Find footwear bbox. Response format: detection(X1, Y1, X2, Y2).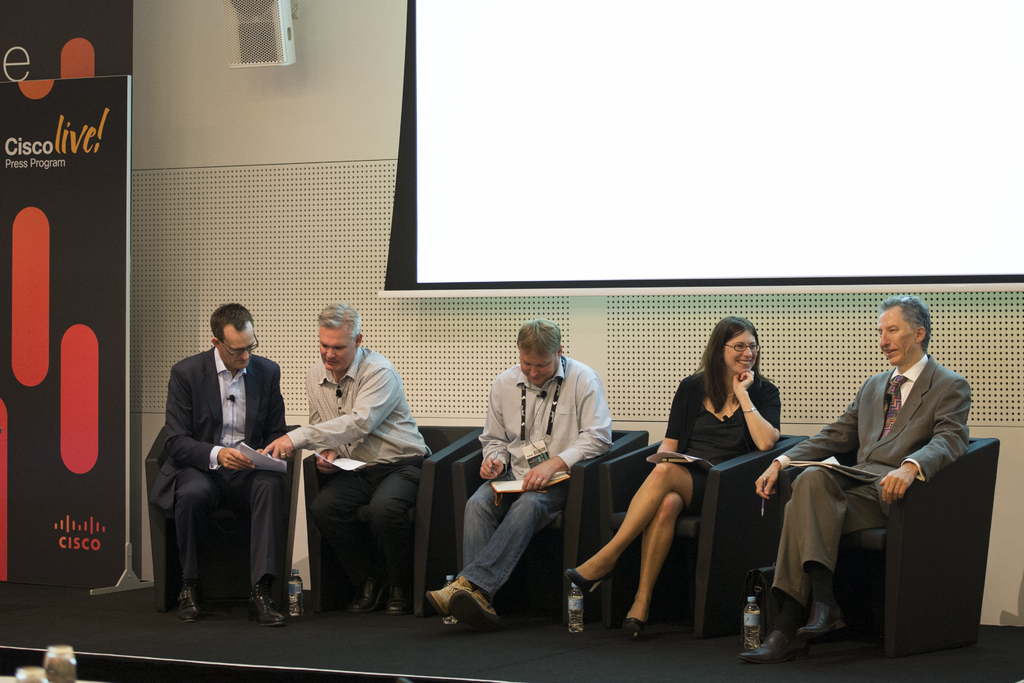
detection(243, 592, 291, 627).
